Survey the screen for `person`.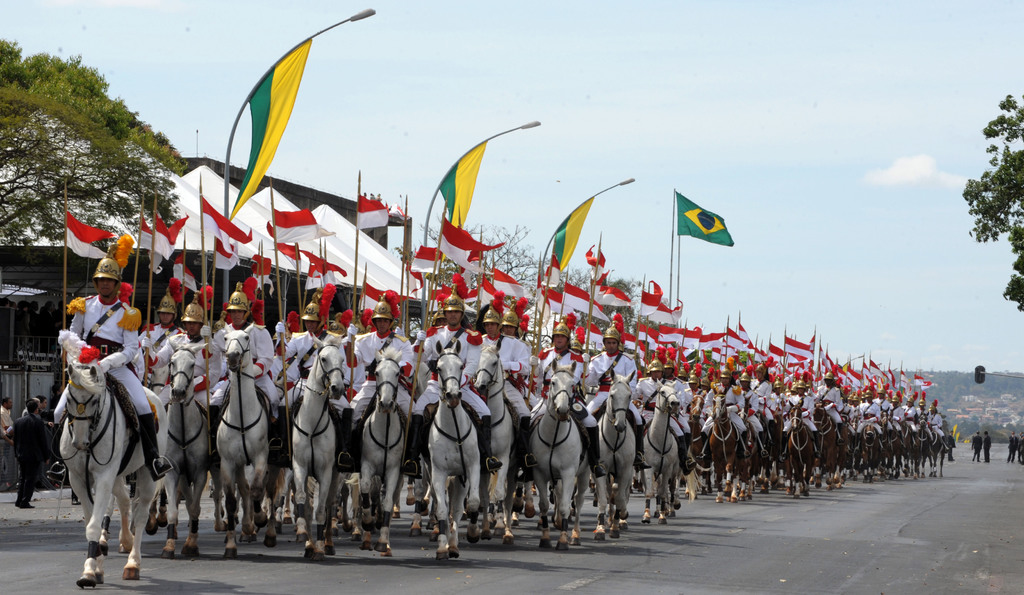
Survey found: [700,375,749,461].
